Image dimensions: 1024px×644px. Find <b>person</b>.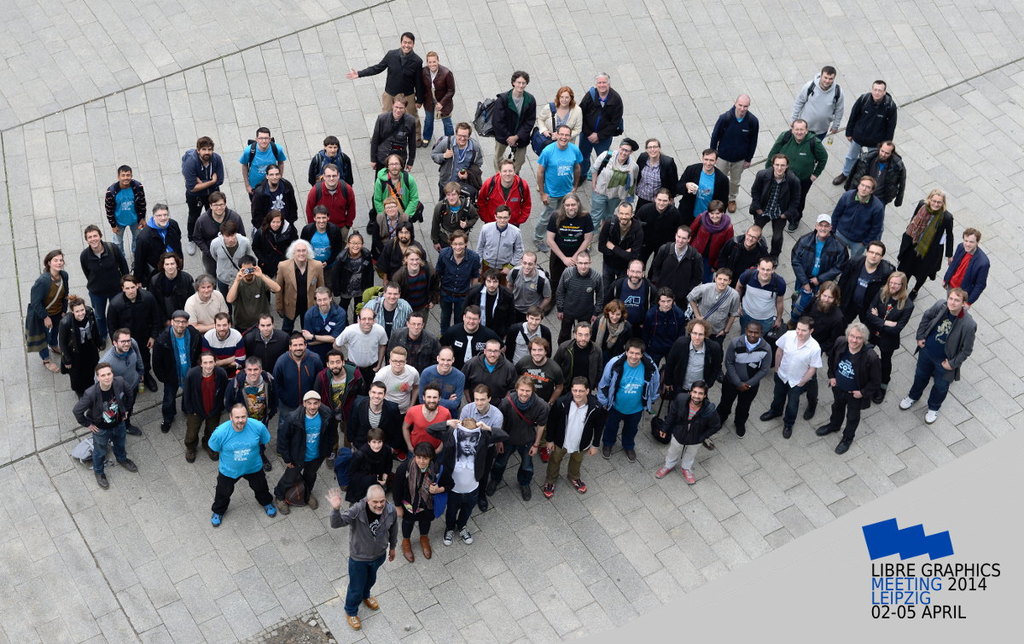
x1=711 y1=89 x2=766 y2=214.
